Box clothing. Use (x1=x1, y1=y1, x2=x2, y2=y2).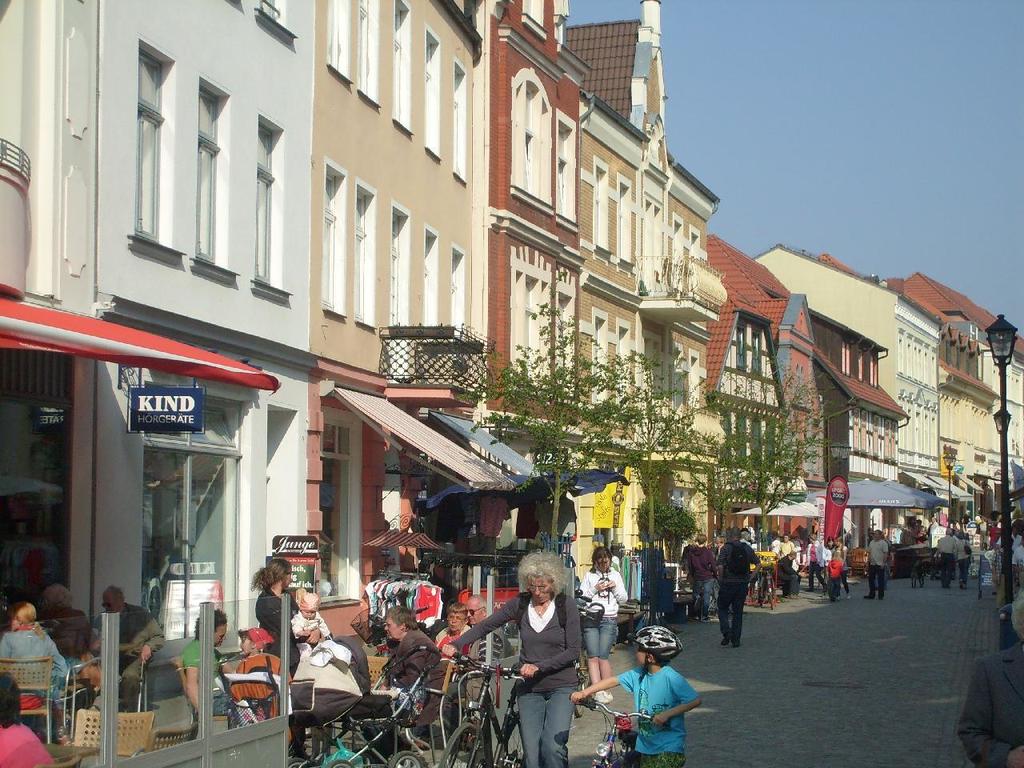
(x1=674, y1=544, x2=714, y2=608).
